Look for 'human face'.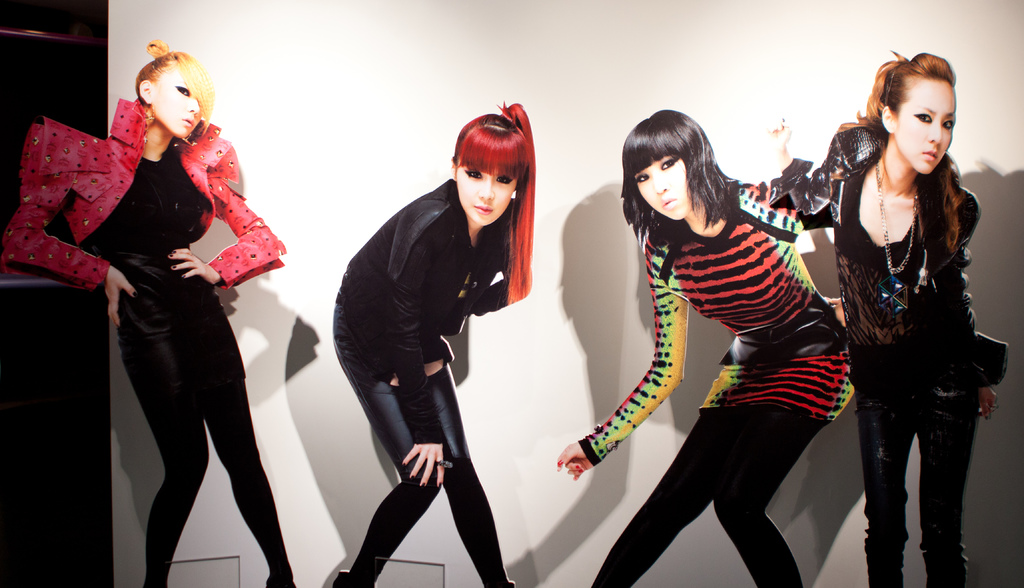
Found: 632/148/689/220.
